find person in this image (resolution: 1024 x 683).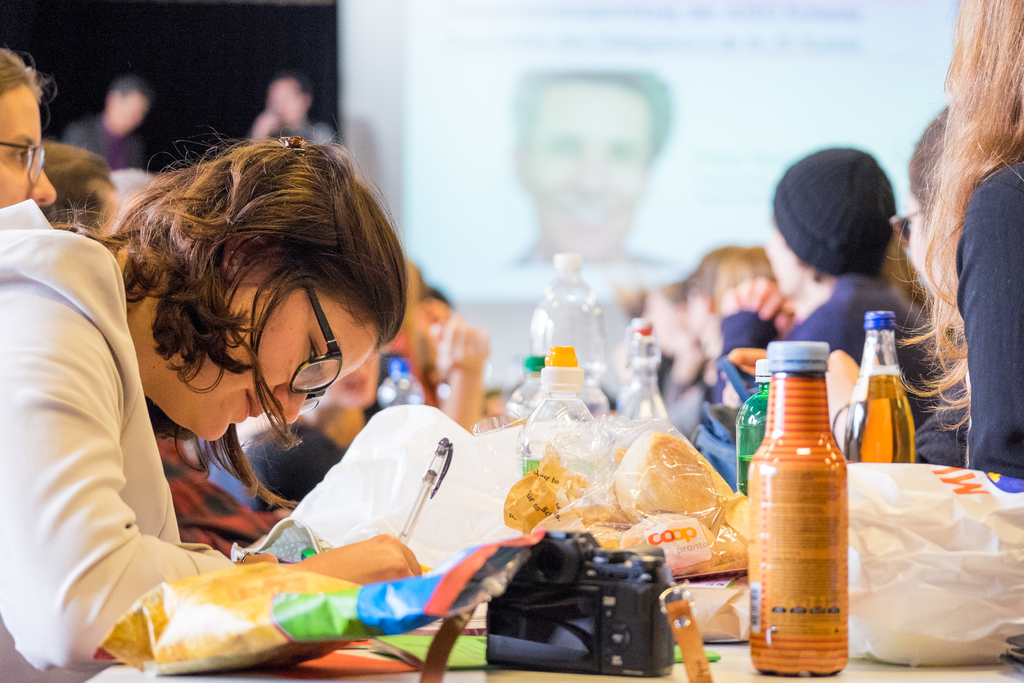
left=508, top=71, right=677, bottom=276.
